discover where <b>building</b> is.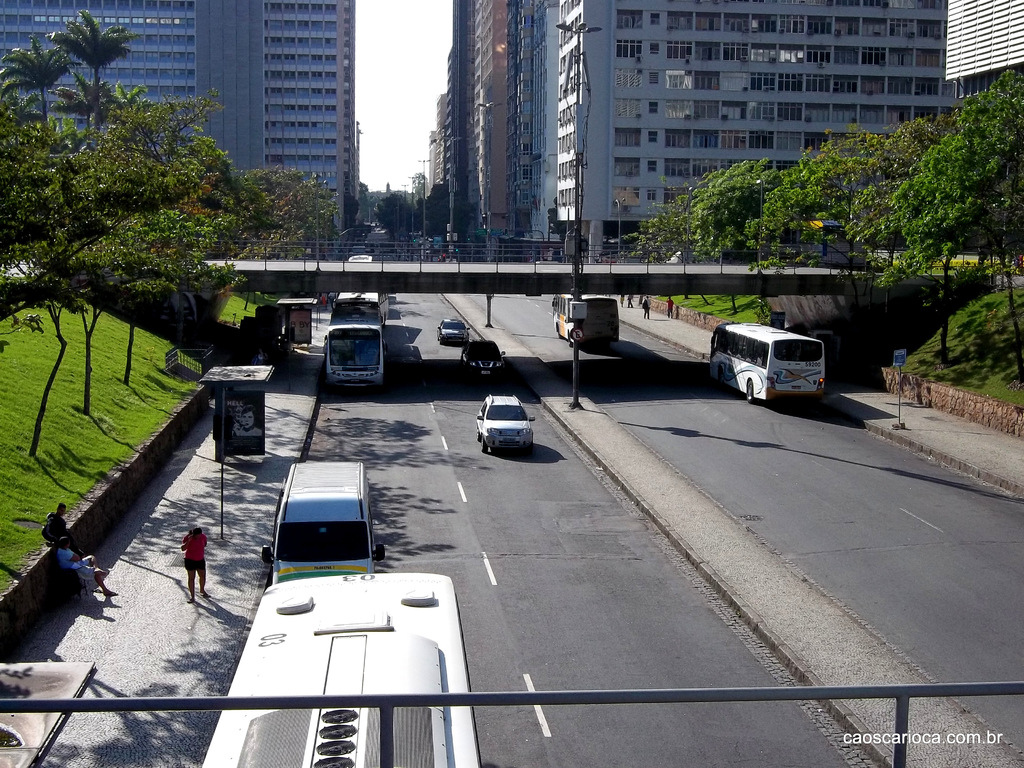
Discovered at 0/0/360/262.
